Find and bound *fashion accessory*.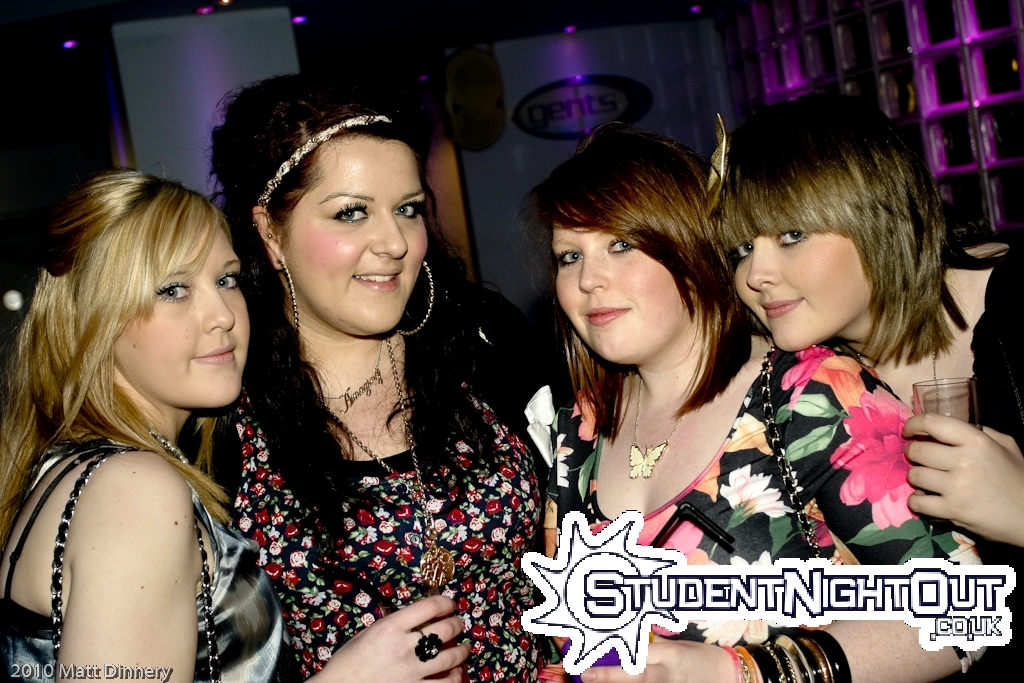
Bound: <bbox>413, 626, 447, 662</bbox>.
